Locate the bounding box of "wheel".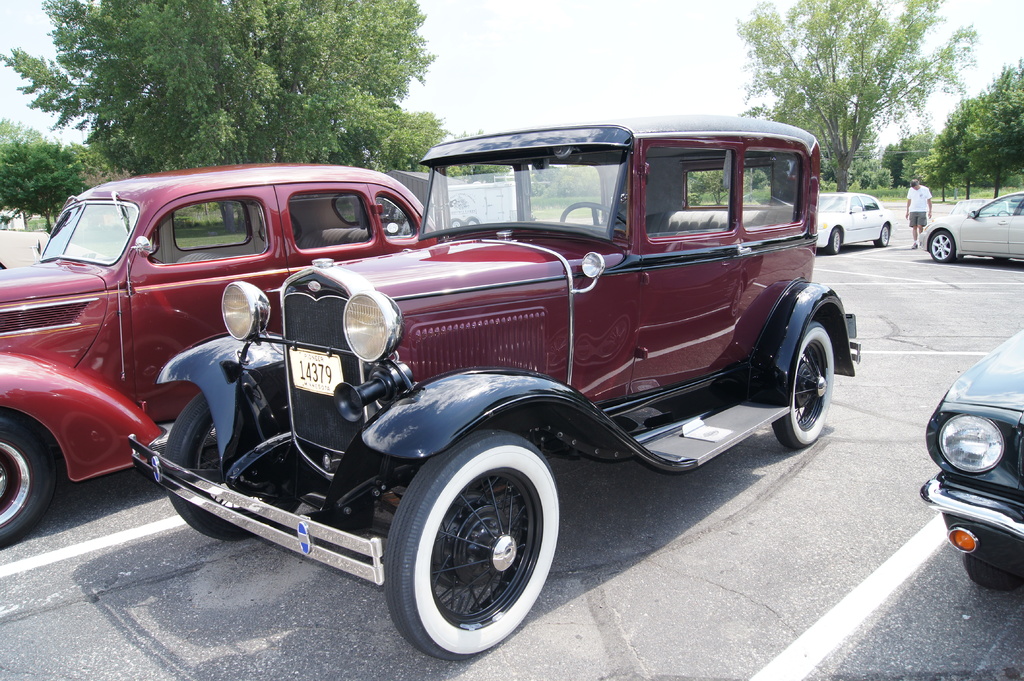
Bounding box: Rect(930, 231, 955, 261).
